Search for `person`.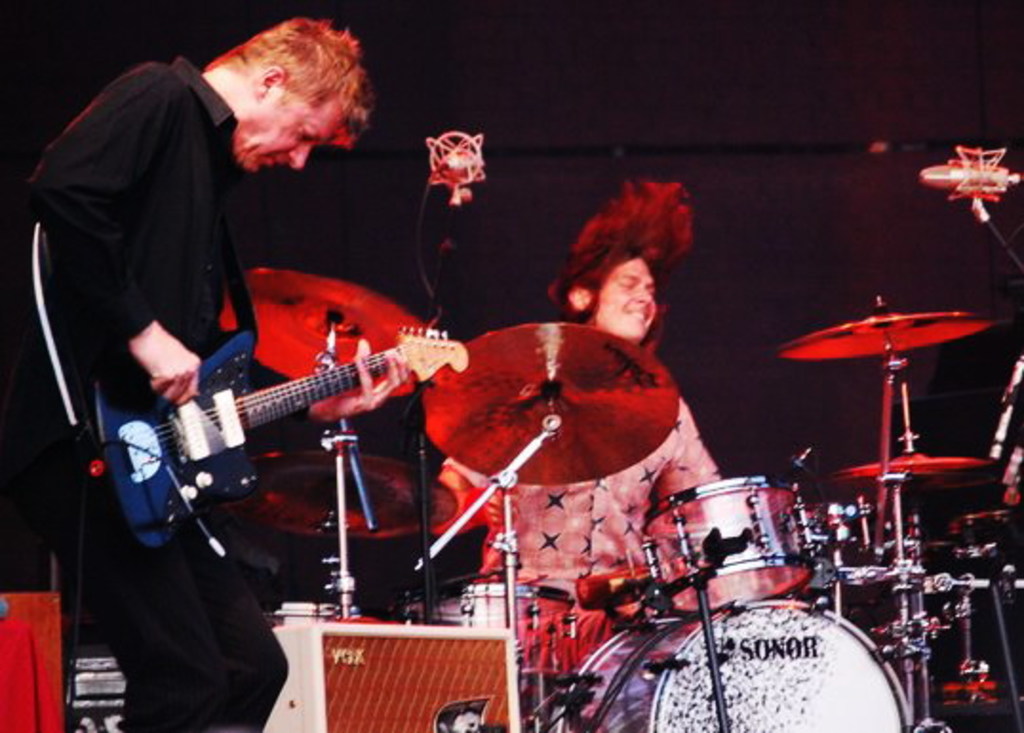
Found at [left=0, top=15, right=375, bottom=731].
